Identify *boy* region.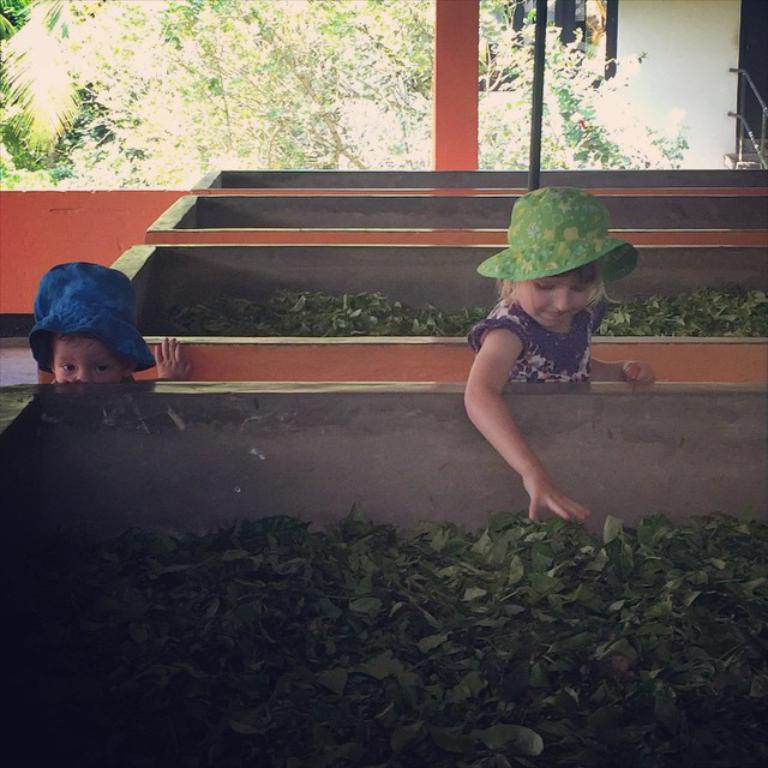
Region: 44 308 197 385.
